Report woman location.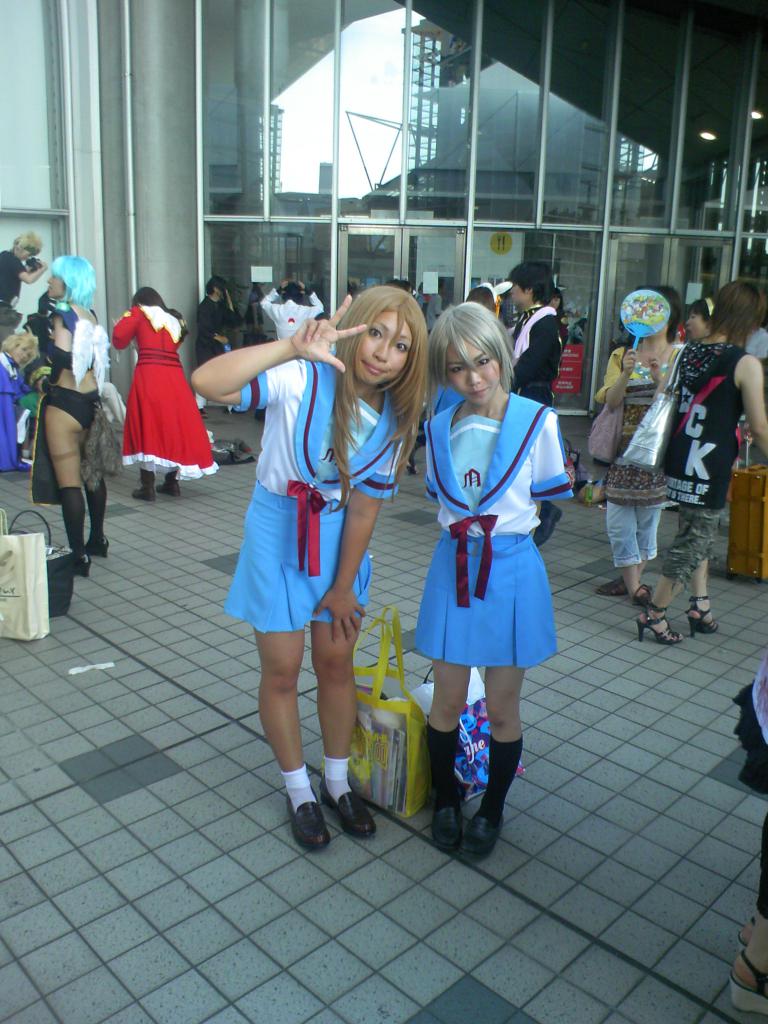
Report: 196/275/240/366.
